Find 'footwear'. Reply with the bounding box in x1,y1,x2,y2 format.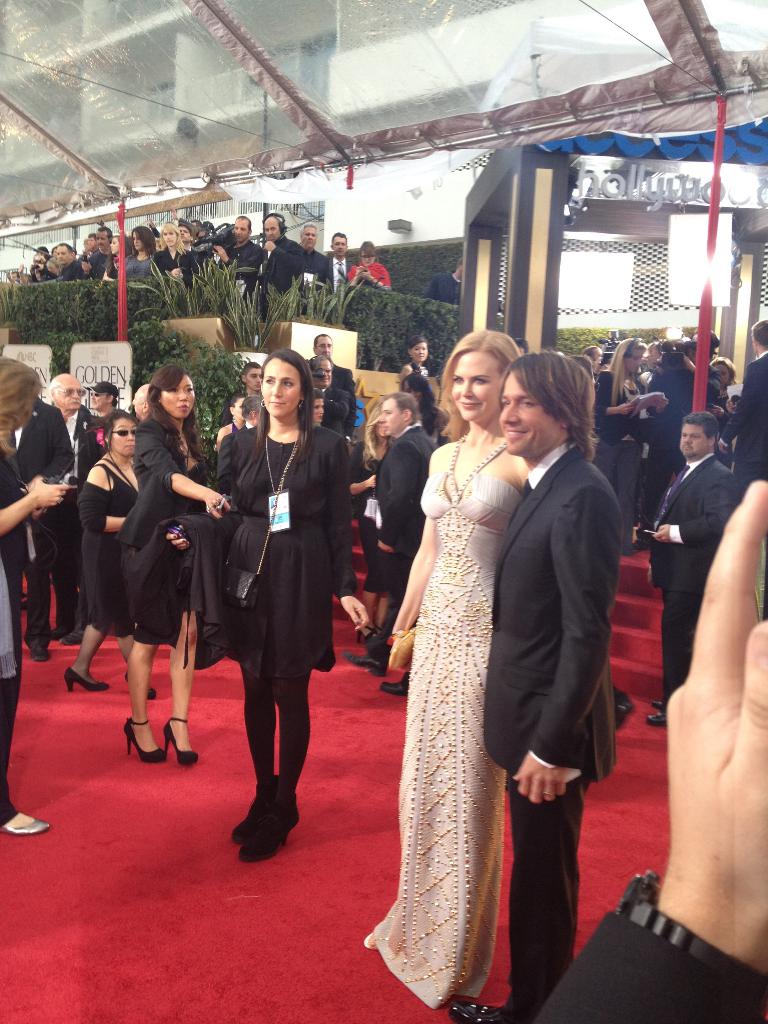
625,541,641,554.
